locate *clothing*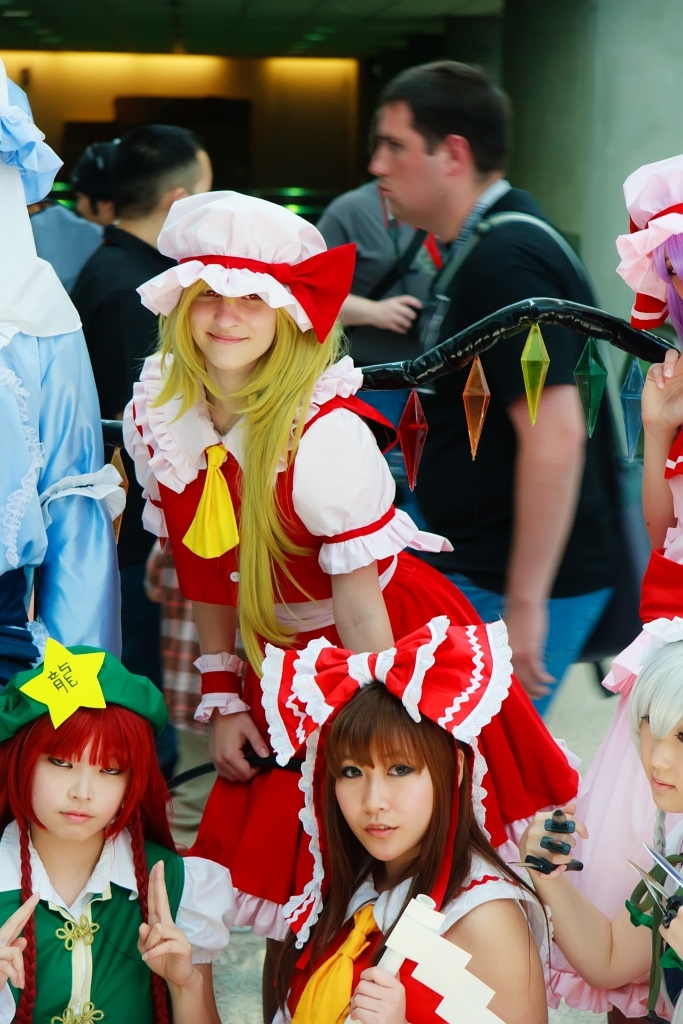
[0,819,237,1023]
